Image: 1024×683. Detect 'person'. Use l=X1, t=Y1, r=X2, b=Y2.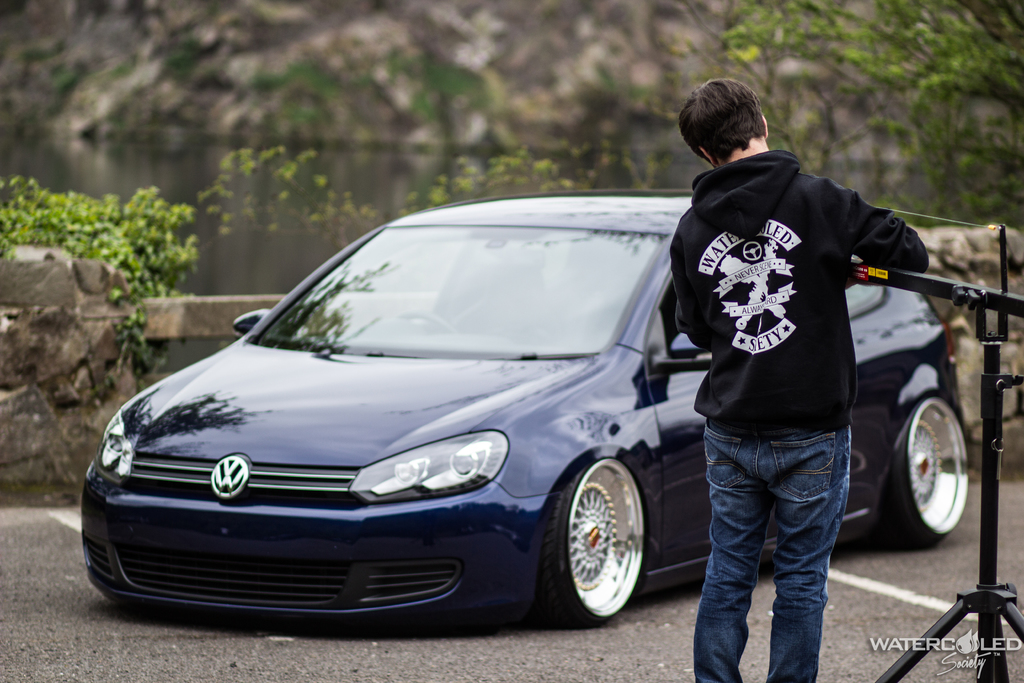
l=670, t=81, r=938, b=658.
